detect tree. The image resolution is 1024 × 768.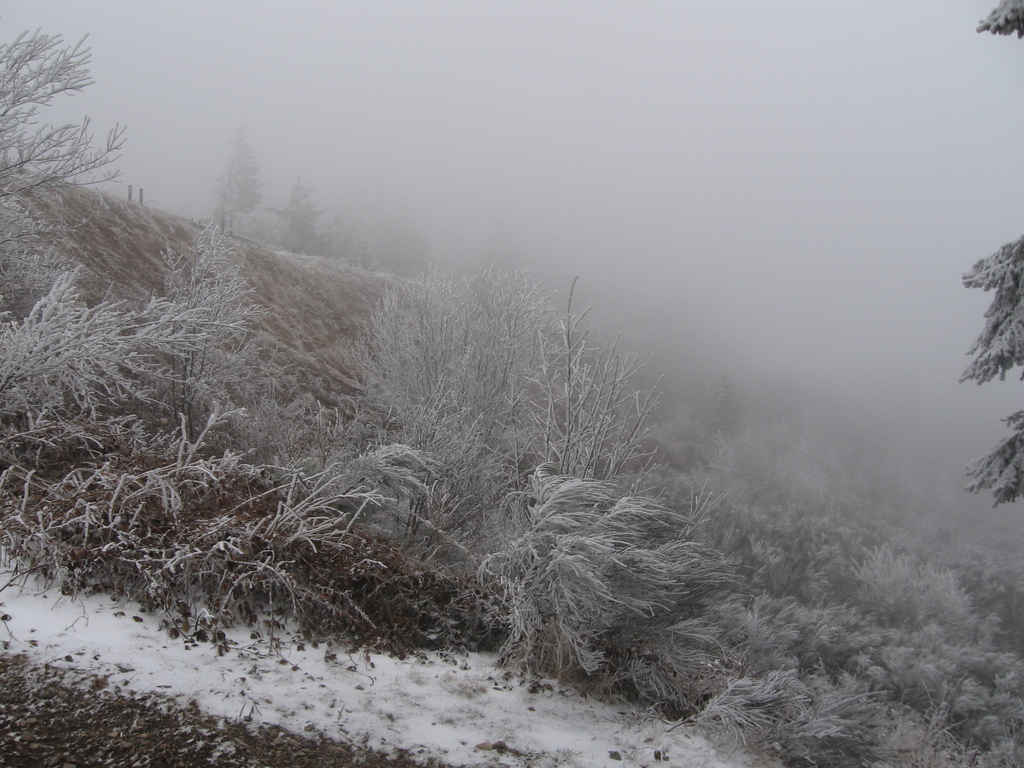
(x1=959, y1=0, x2=1023, y2=499).
